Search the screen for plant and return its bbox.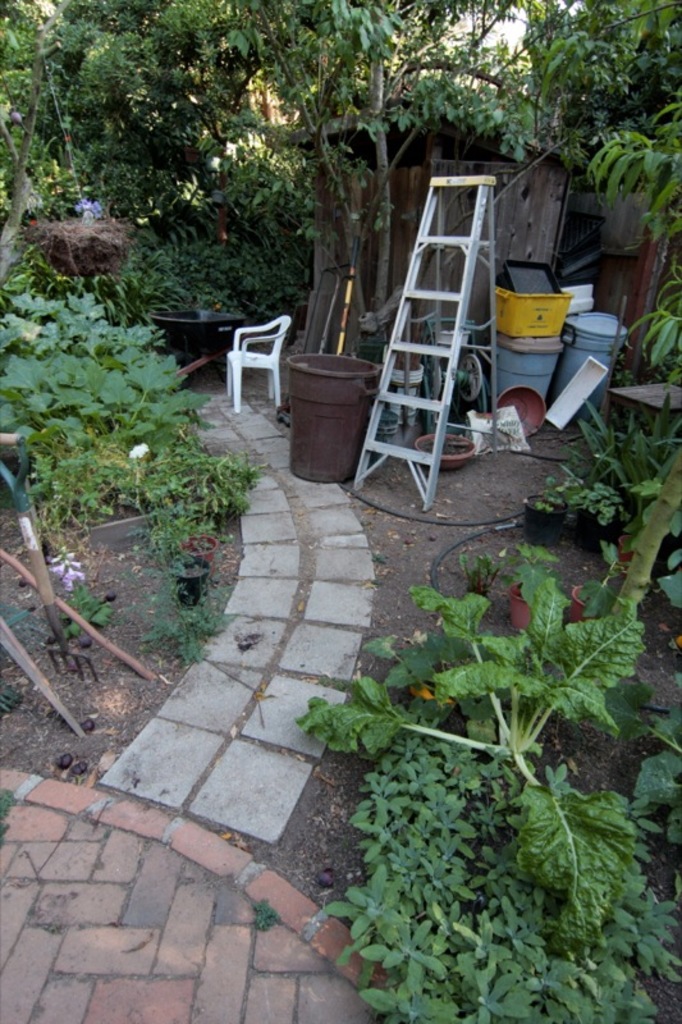
Found: 623/698/681/849.
